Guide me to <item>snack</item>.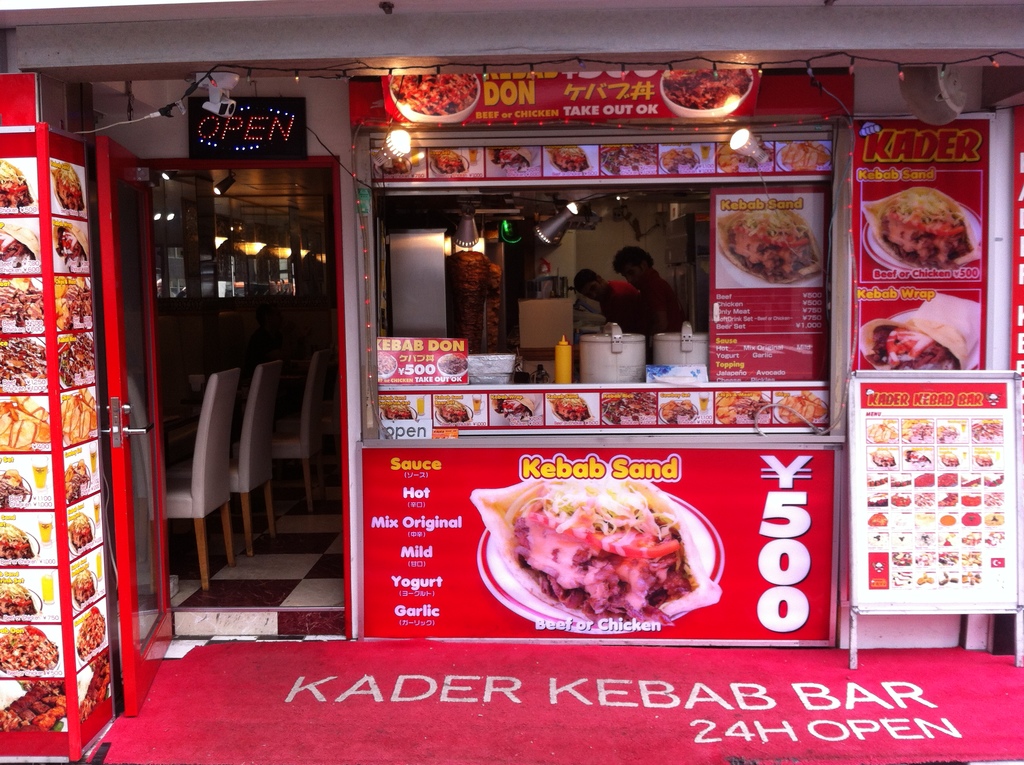
Guidance: pyautogui.locateOnScreen(669, 68, 748, 106).
